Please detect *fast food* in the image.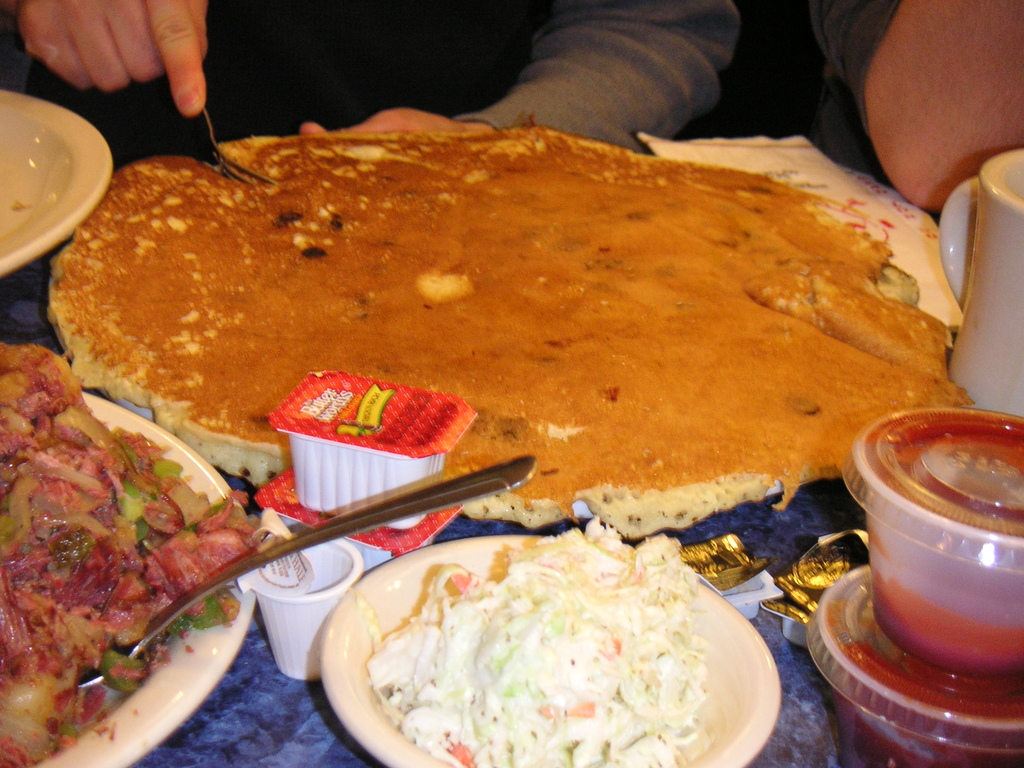
pyautogui.locateOnScreen(369, 513, 794, 762).
